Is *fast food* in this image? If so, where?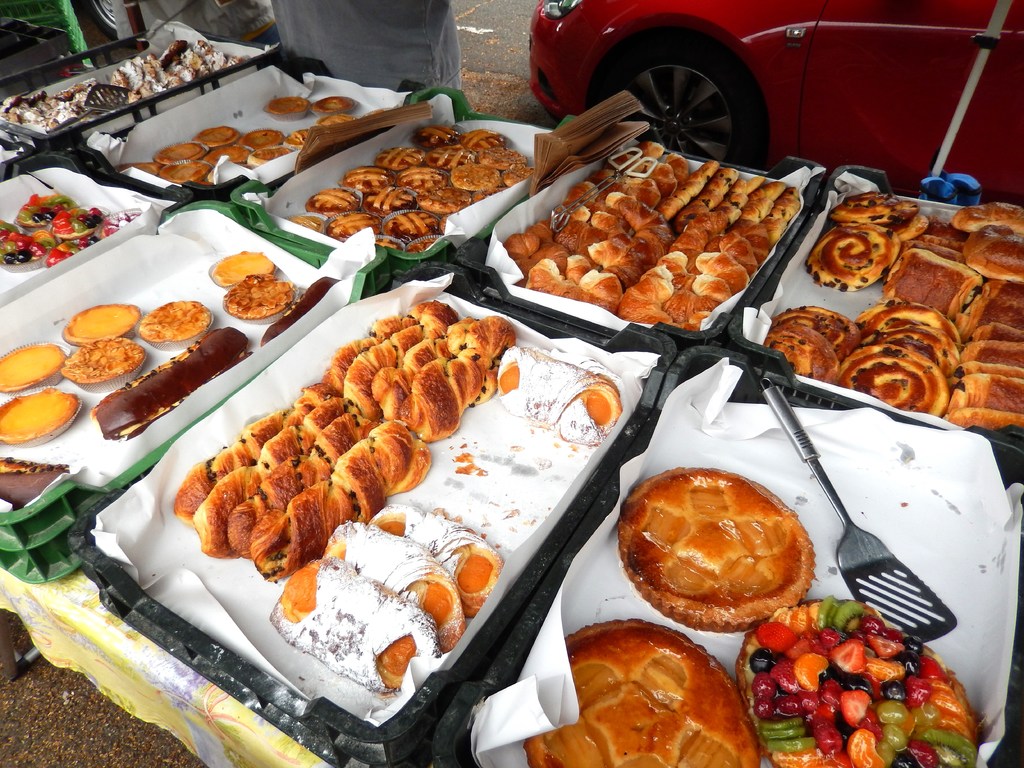
Yes, at 406 233 440 253.
